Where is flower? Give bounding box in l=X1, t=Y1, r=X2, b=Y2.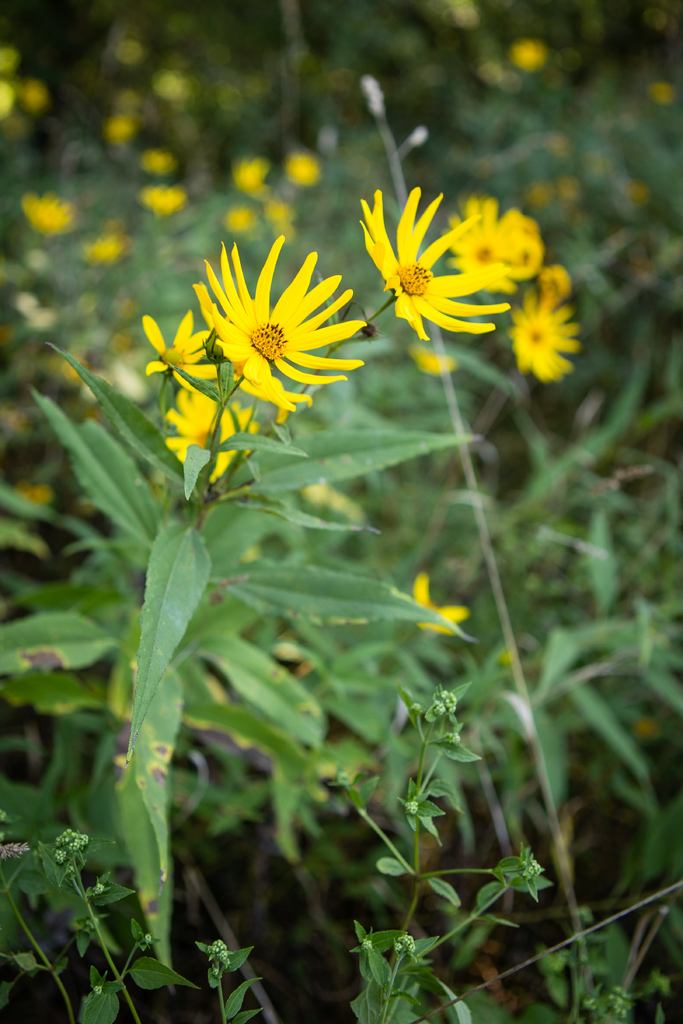
l=138, t=178, r=186, b=216.
